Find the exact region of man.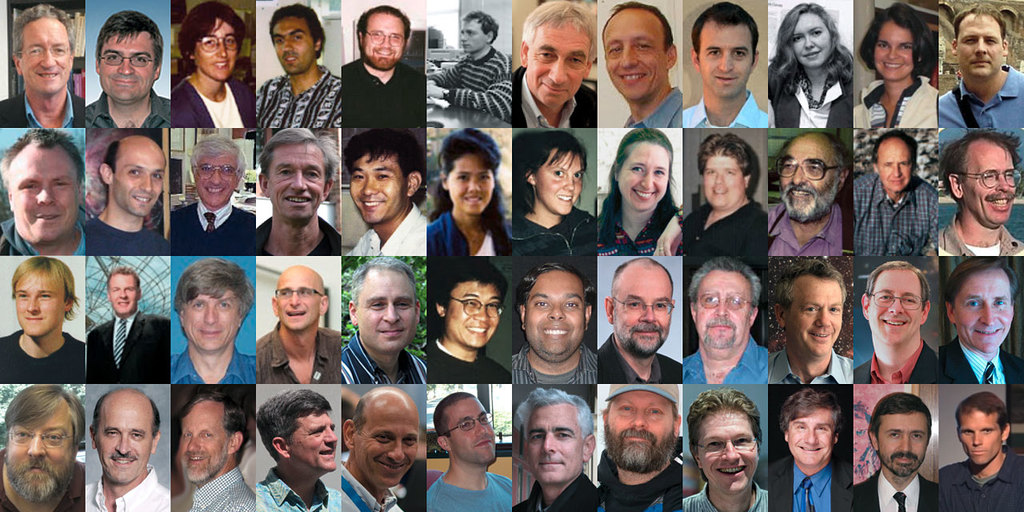
Exact region: locate(938, 2, 1023, 131).
